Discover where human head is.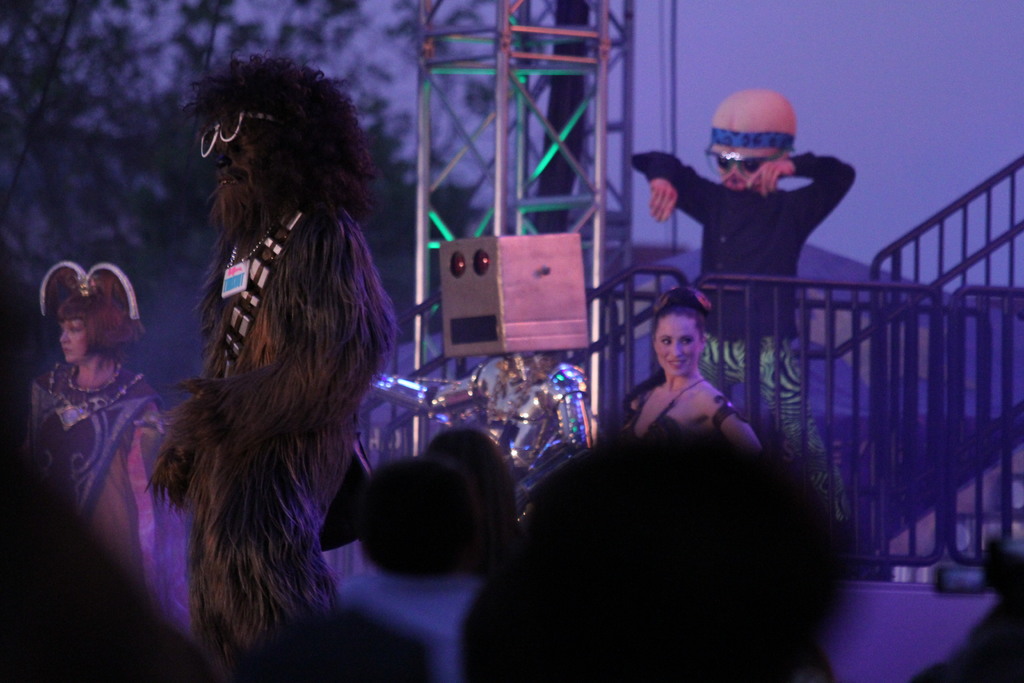
Discovered at <region>655, 290, 726, 381</region>.
